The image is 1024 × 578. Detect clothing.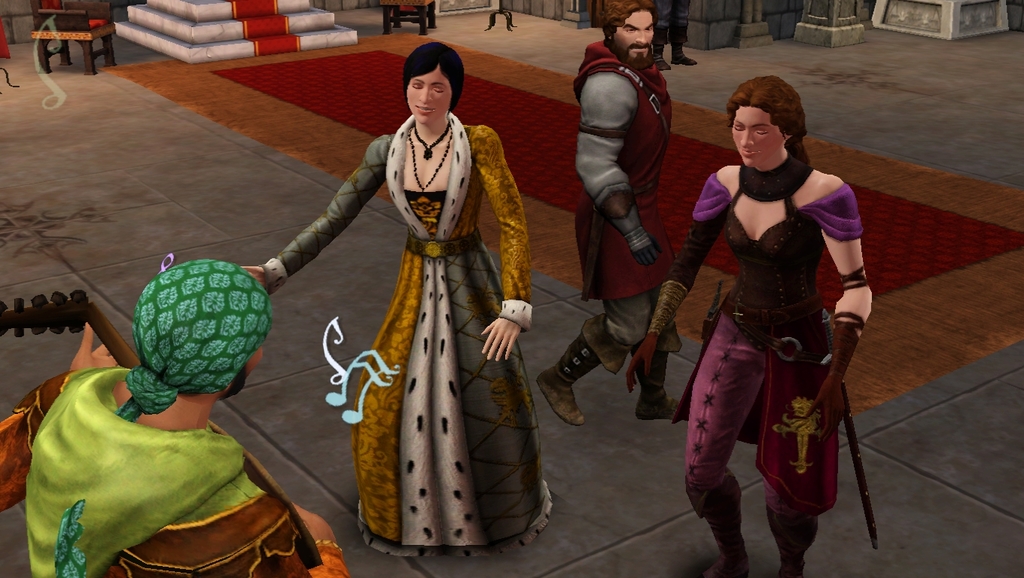
Detection: [570,40,682,373].
